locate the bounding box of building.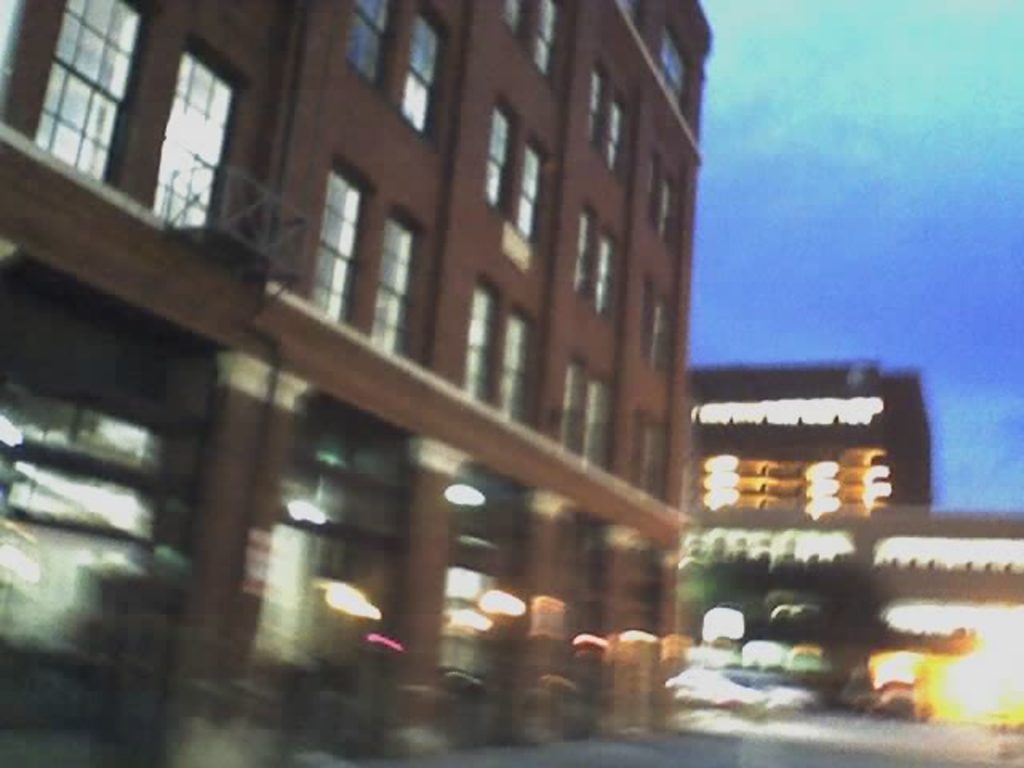
Bounding box: x1=0 y1=0 x2=712 y2=760.
